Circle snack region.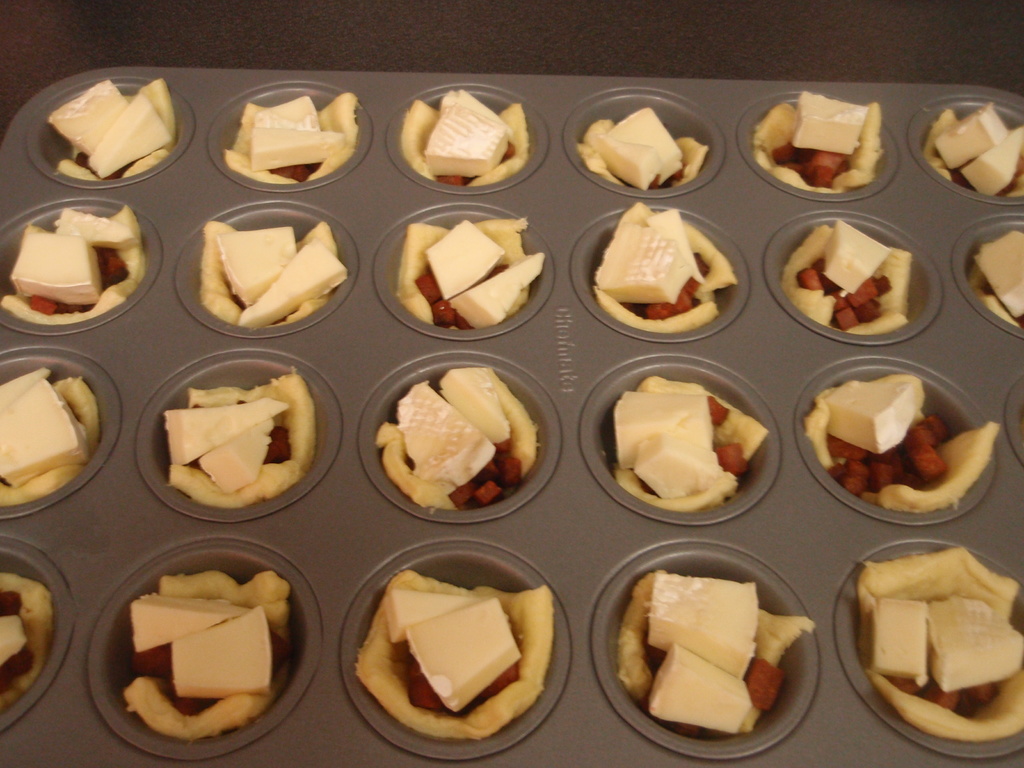
Region: {"x1": 369, "y1": 365, "x2": 535, "y2": 512}.
